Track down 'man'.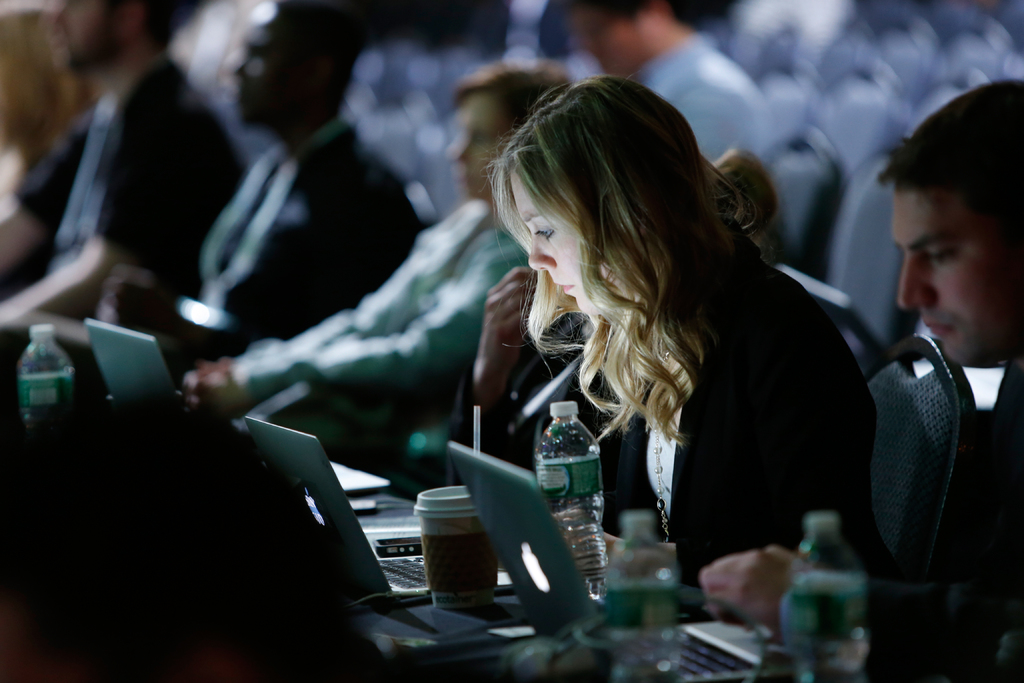
Tracked to x1=106, y1=0, x2=414, y2=359.
